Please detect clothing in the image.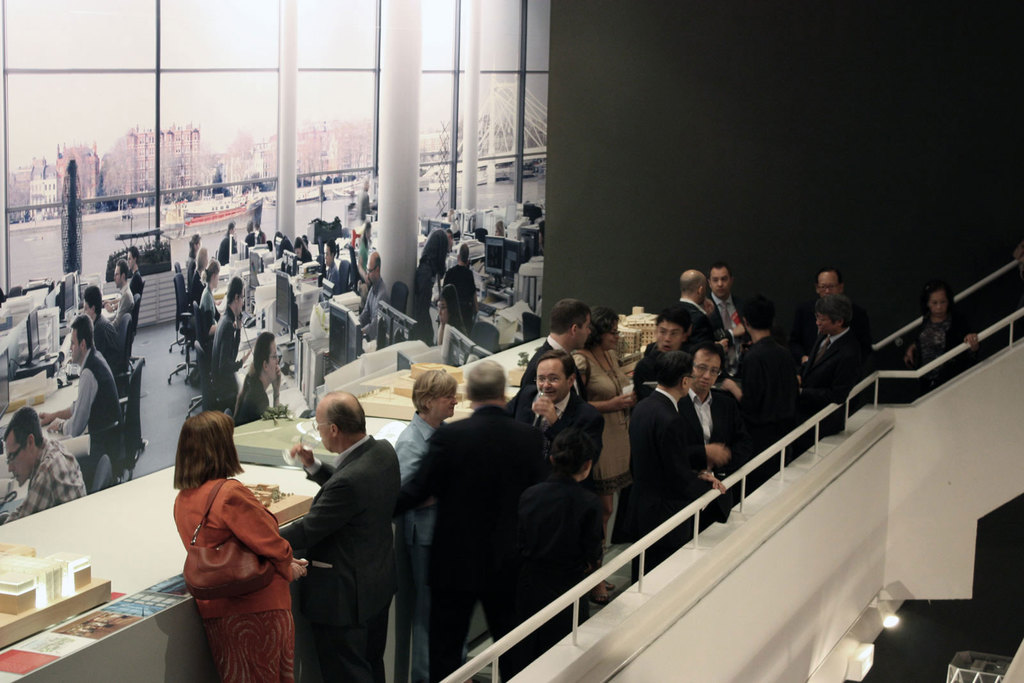
bbox=(355, 236, 364, 273).
